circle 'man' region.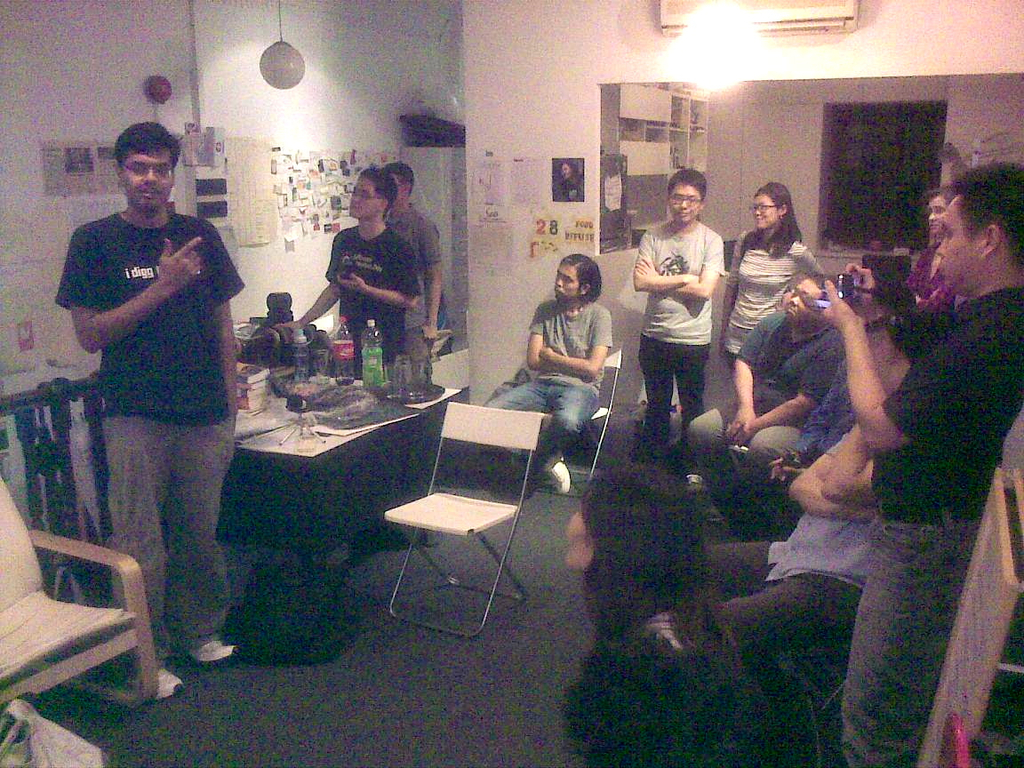
Region: 695 266 835 542.
